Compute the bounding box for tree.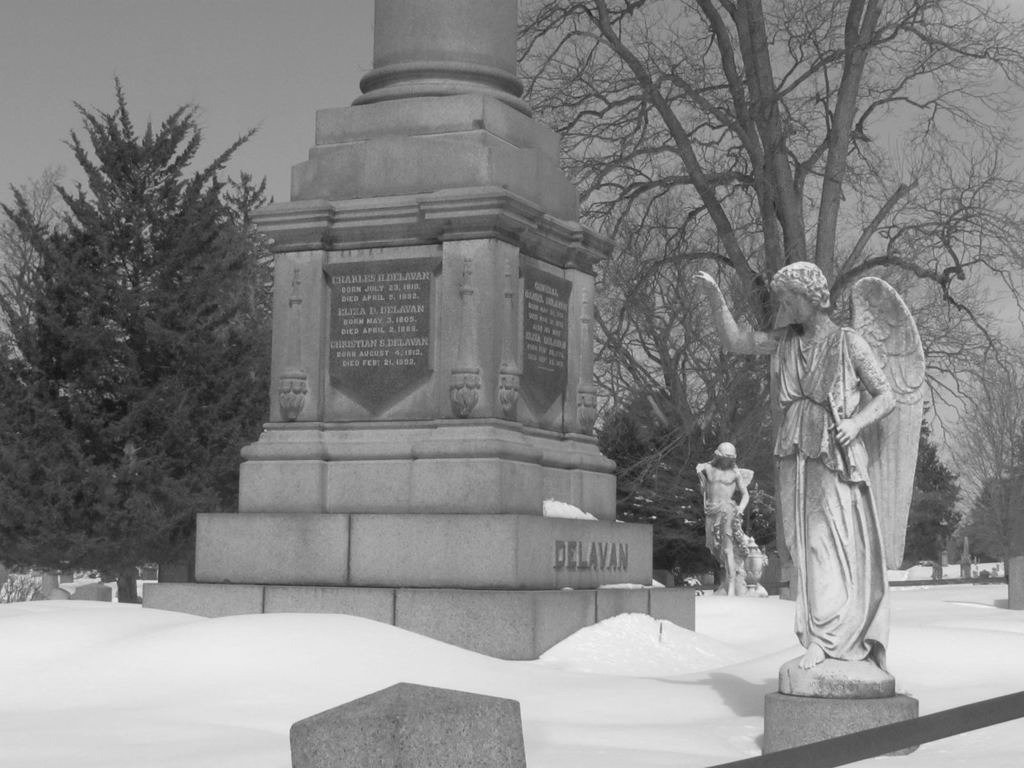
box=[1, 76, 276, 606].
